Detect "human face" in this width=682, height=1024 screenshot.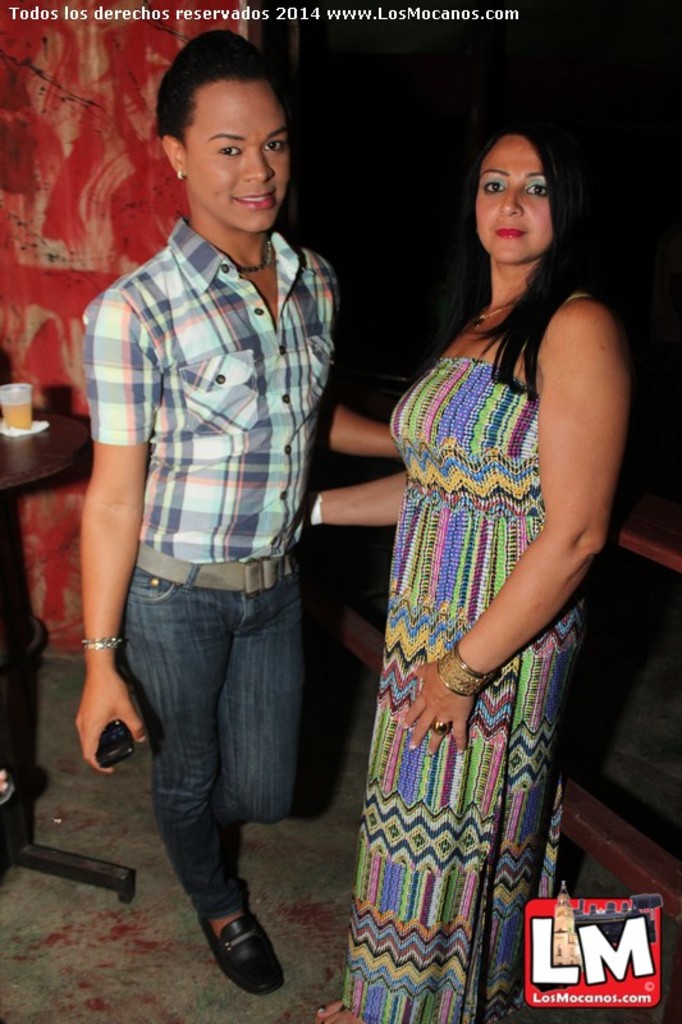
Detection: rect(473, 134, 551, 262).
